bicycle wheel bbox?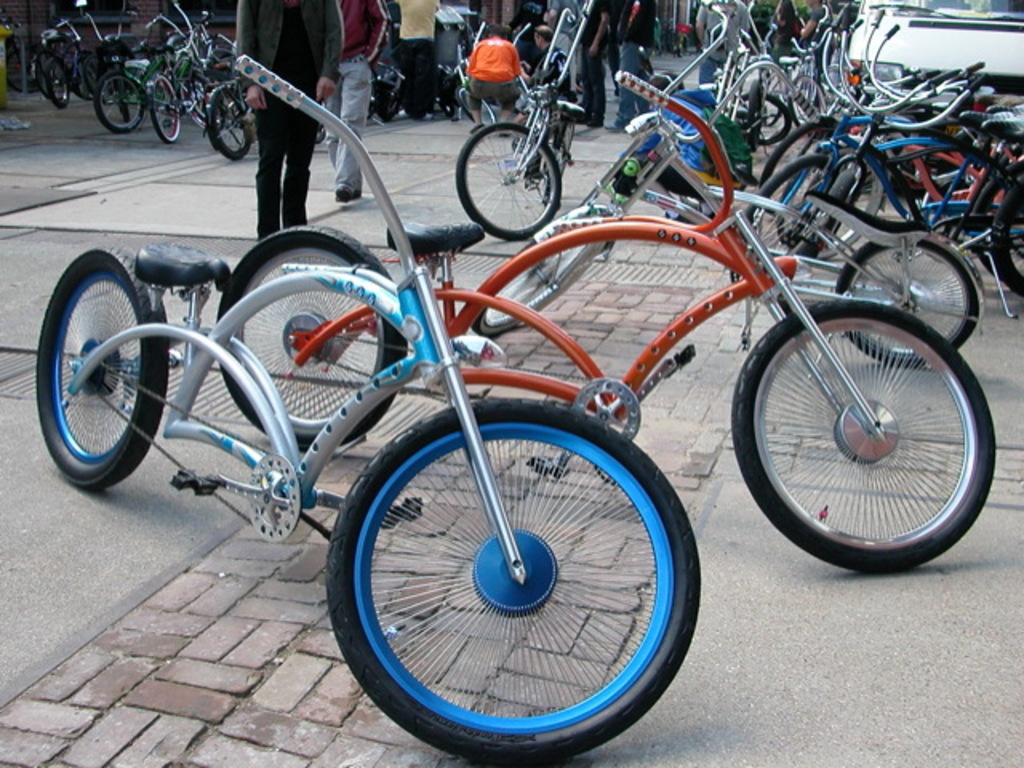
[x1=34, y1=48, x2=53, y2=99]
